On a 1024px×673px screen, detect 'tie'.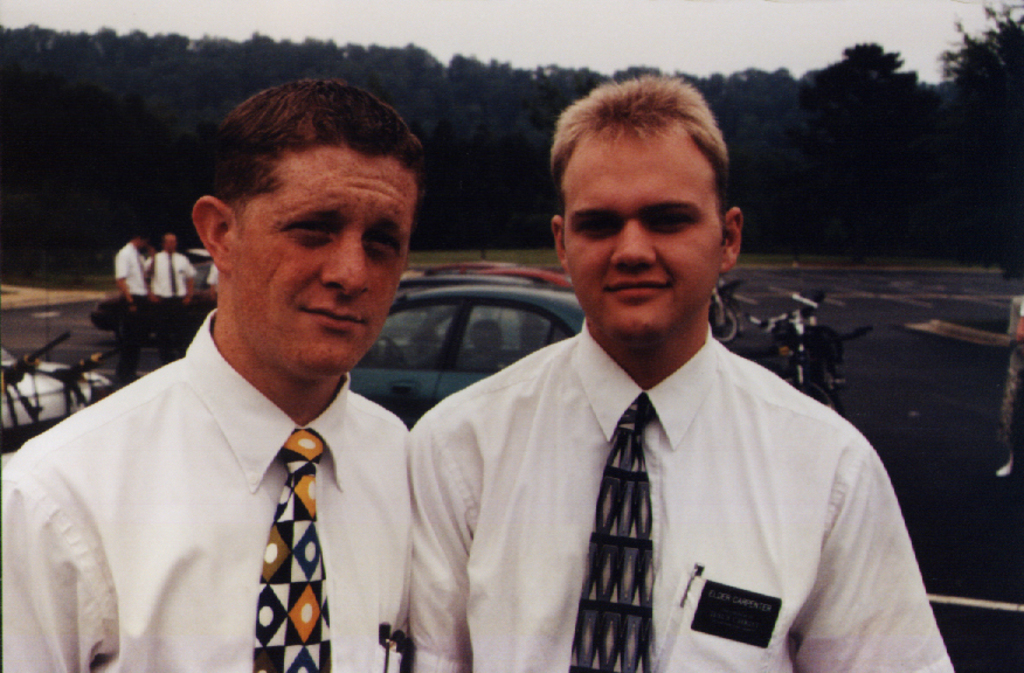
box=[568, 388, 660, 672].
